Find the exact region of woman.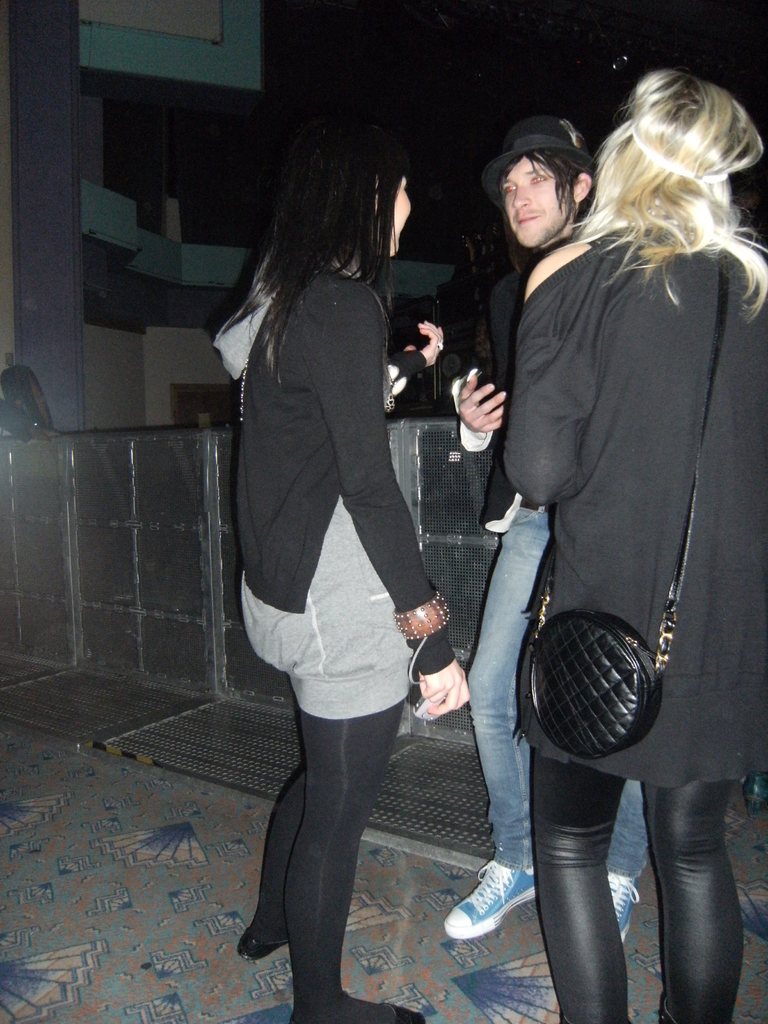
Exact region: (left=202, top=115, right=445, bottom=1023).
